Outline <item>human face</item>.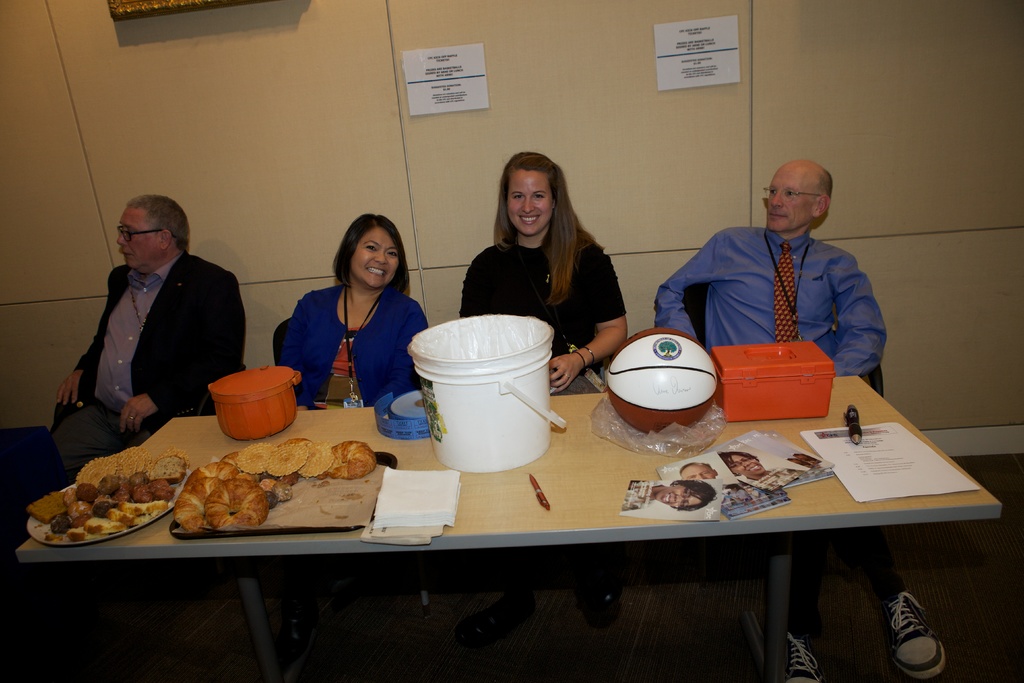
Outline: left=656, top=484, right=699, bottom=511.
